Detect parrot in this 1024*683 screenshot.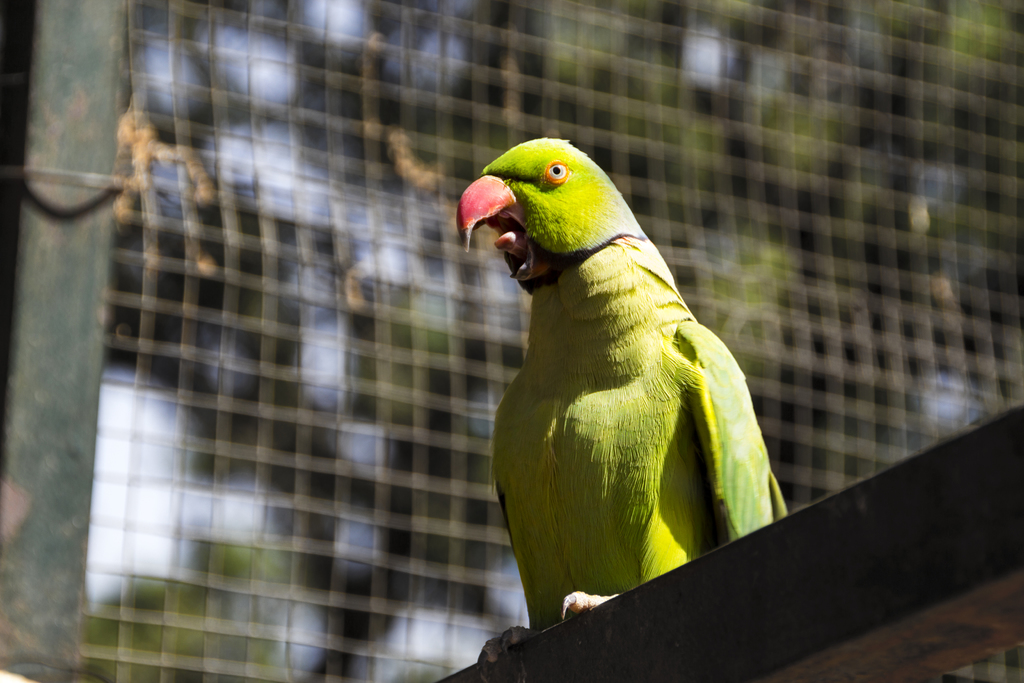
Detection: detection(454, 133, 787, 682).
